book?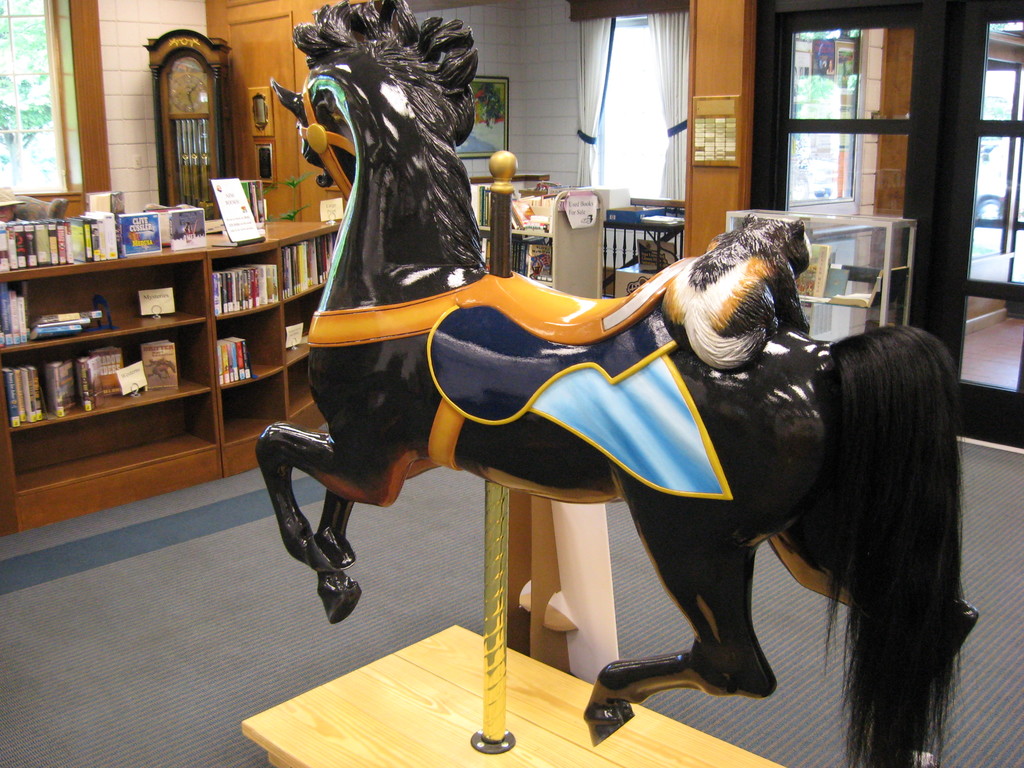
box(479, 233, 492, 273)
